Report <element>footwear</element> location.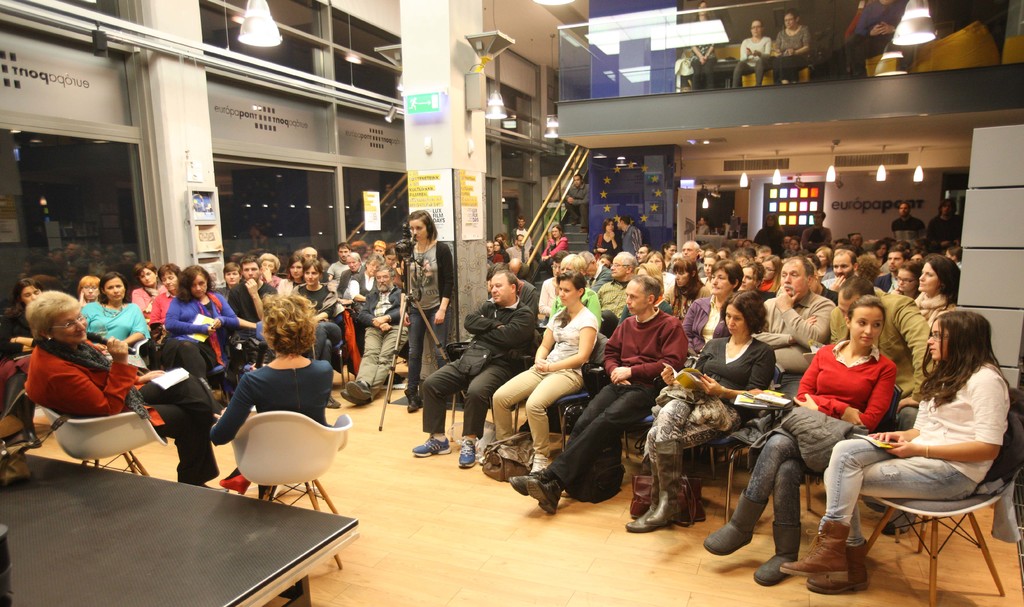
Report: rect(621, 468, 651, 533).
